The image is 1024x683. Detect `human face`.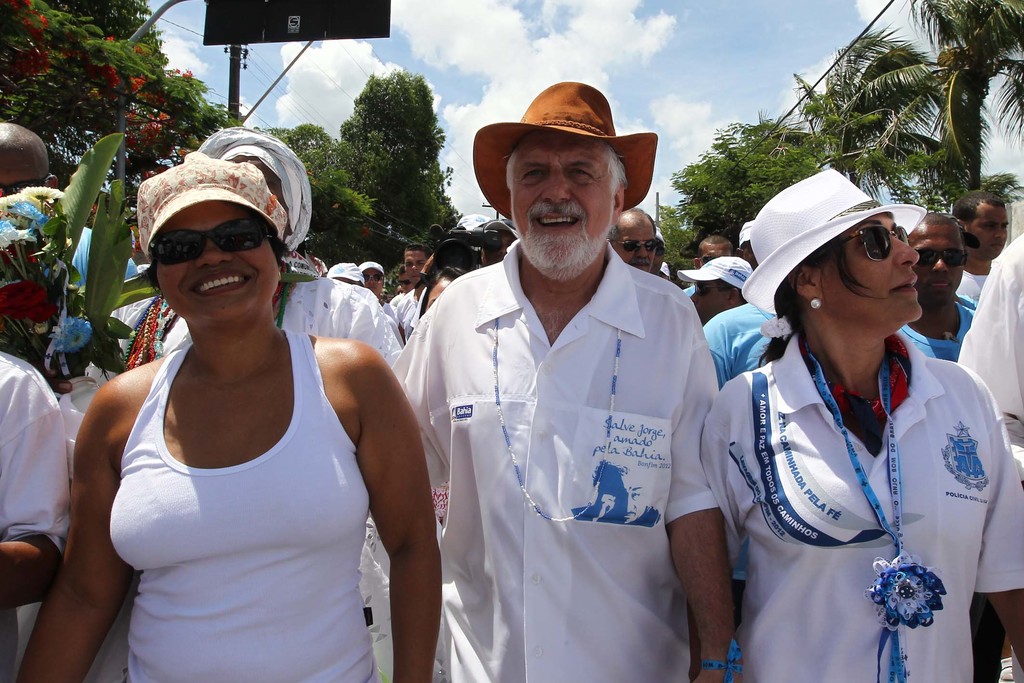
Detection: detection(697, 238, 732, 264).
